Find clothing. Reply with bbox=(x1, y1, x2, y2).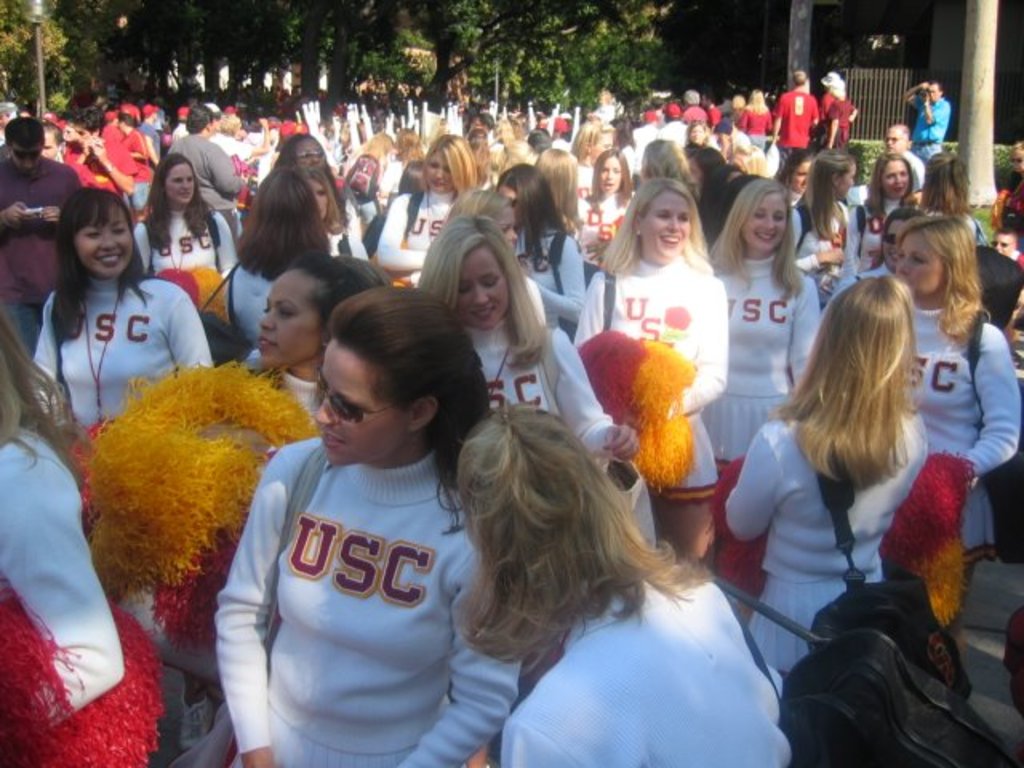
bbox=(376, 192, 443, 288).
